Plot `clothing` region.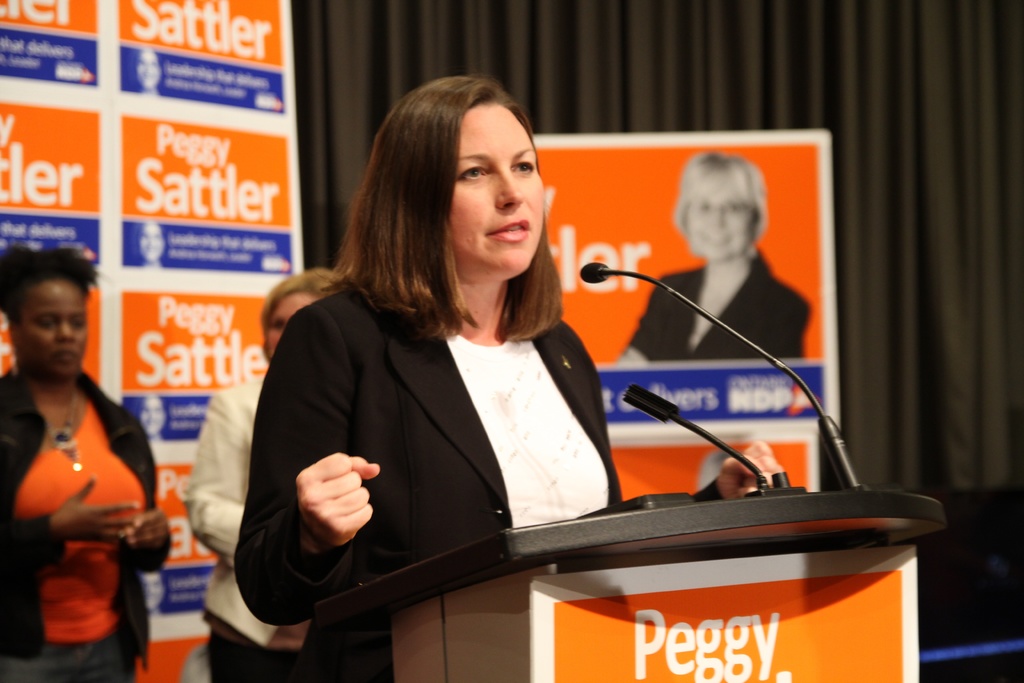
Plotted at (left=629, top=244, right=813, bottom=361).
